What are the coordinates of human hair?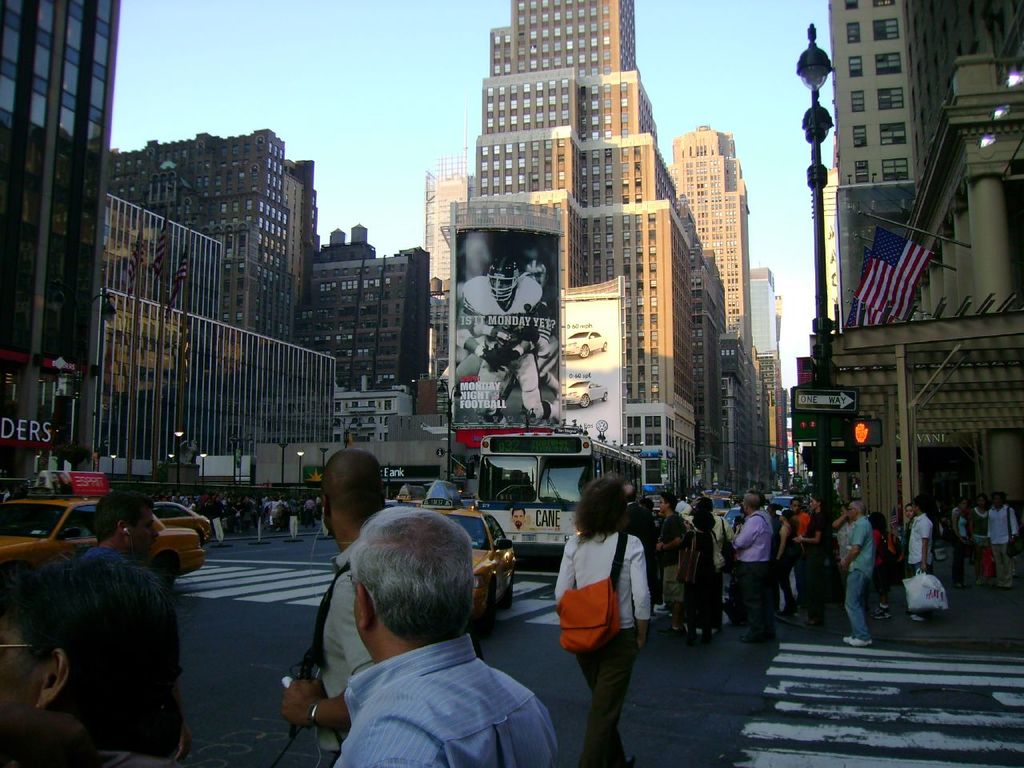
{"x1": 349, "y1": 503, "x2": 477, "y2": 650}.
